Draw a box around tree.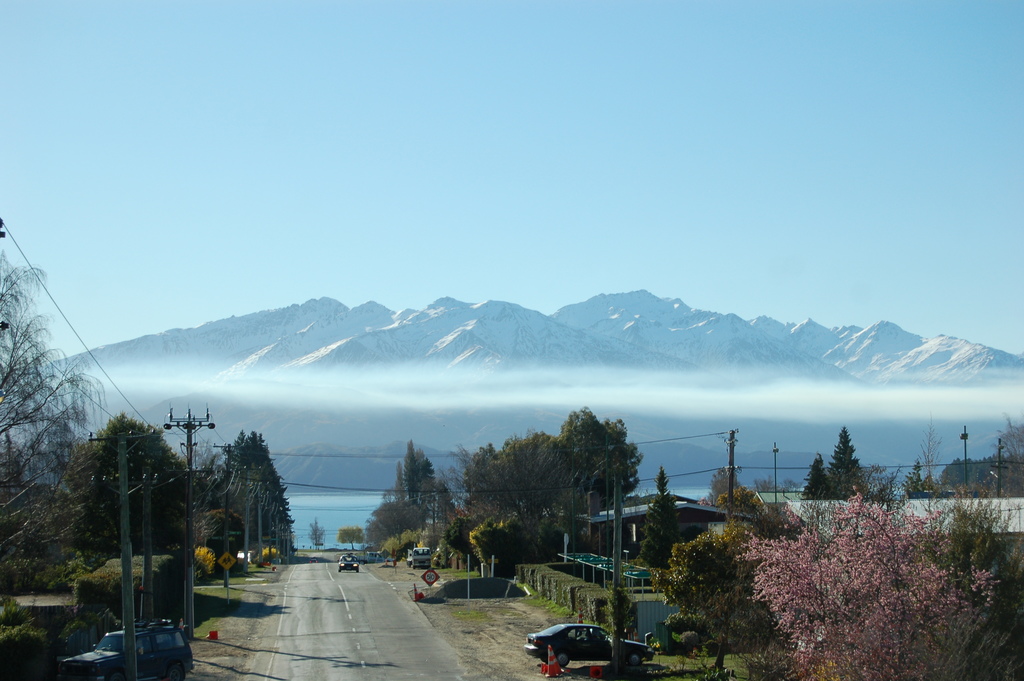
locate(801, 432, 872, 498).
